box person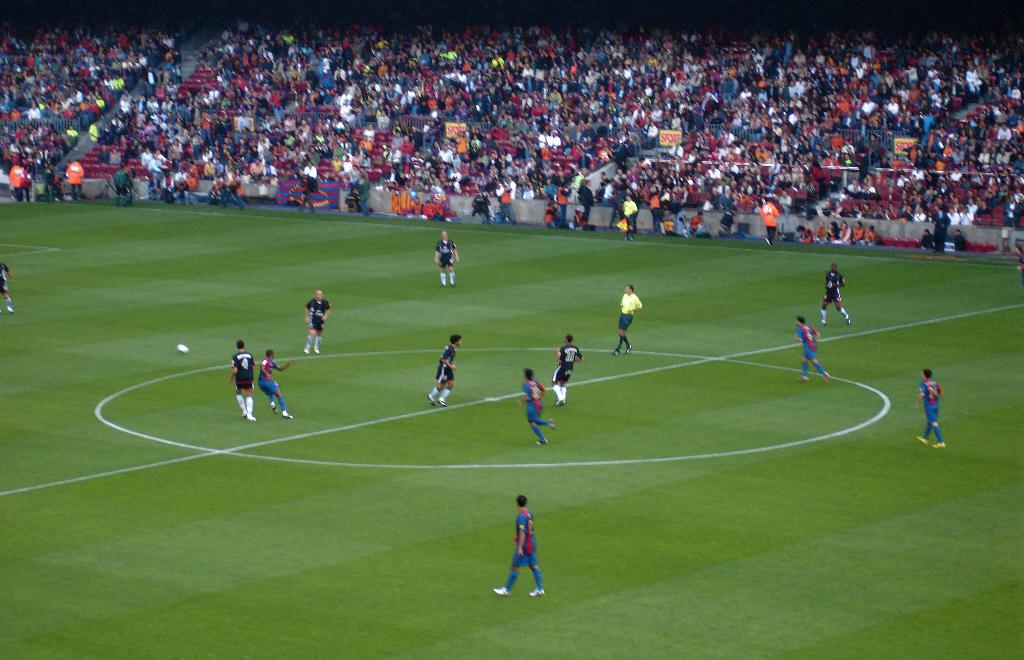
bbox(721, 206, 739, 231)
